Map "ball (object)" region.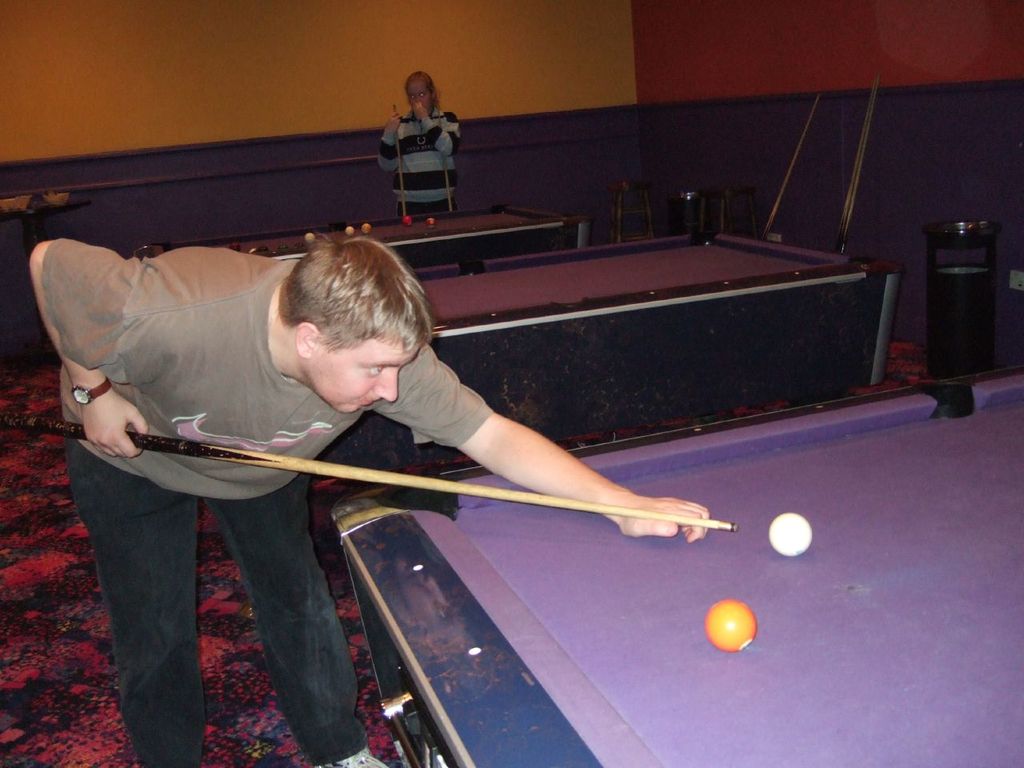
Mapped to l=402, t=216, r=408, b=226.
